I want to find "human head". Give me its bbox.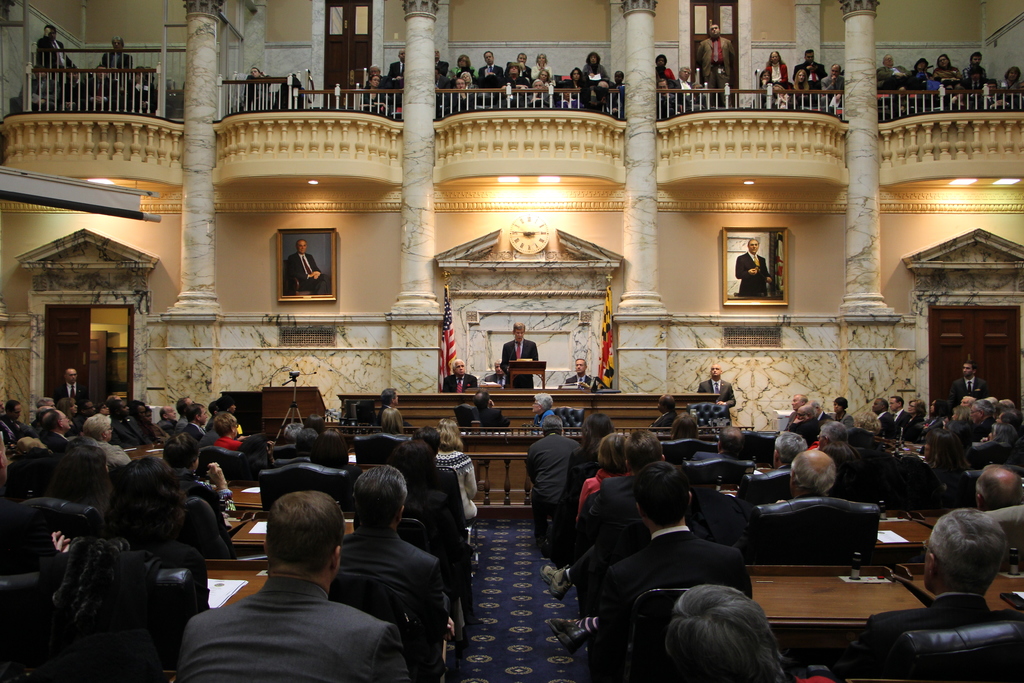
(left=33, top=65, right=46, bottom=81).
